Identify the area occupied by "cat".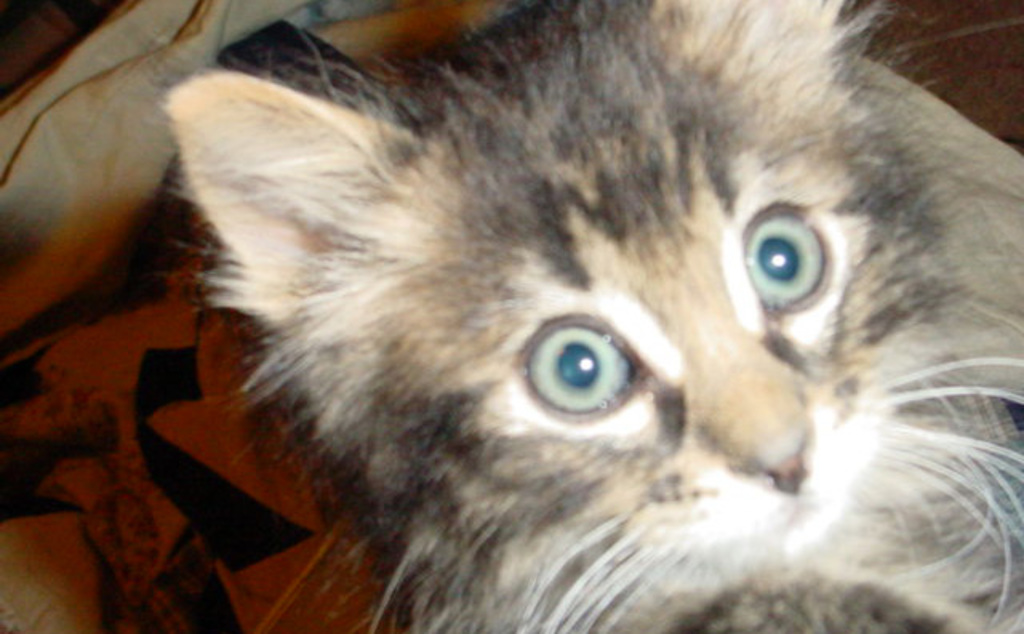
Area: <box>160,0,1022,632</box>.
